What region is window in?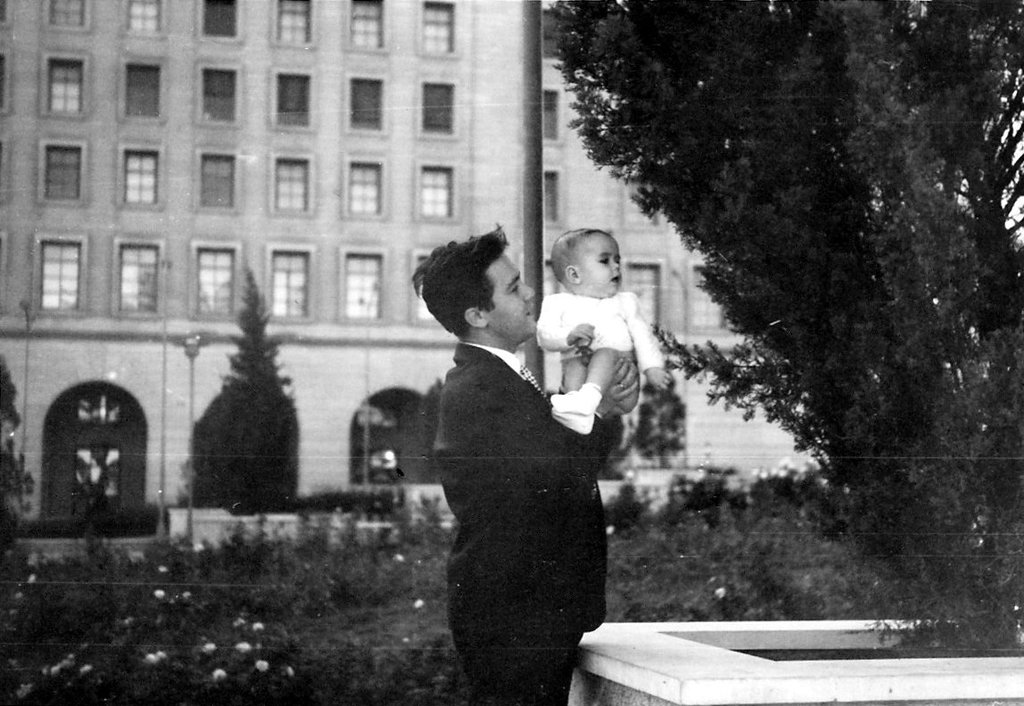
detection(271, 67, 316, 133).
